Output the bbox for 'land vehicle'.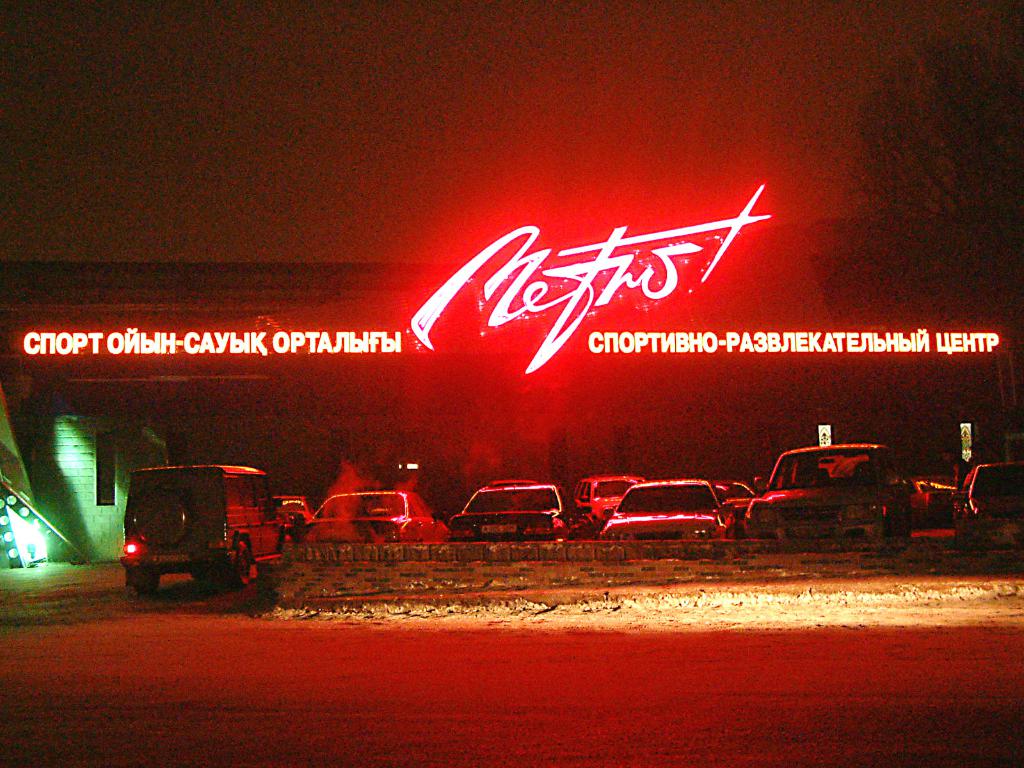
<region>573, 475, 643, 531</region>.
